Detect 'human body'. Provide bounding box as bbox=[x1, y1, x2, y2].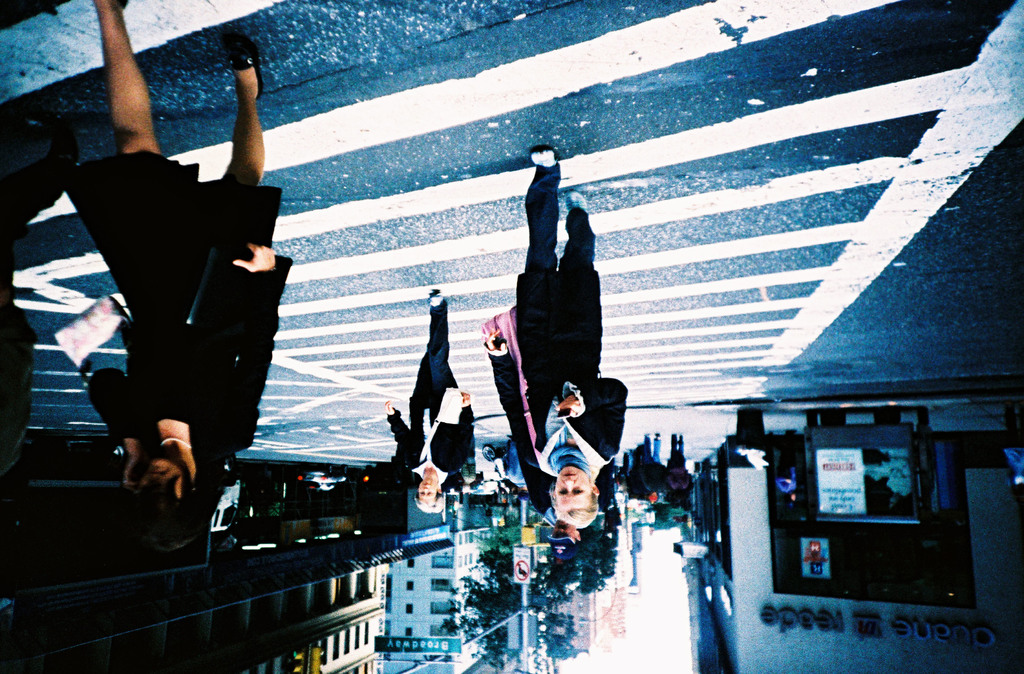
bbox=[492, 131, 623, 561].
